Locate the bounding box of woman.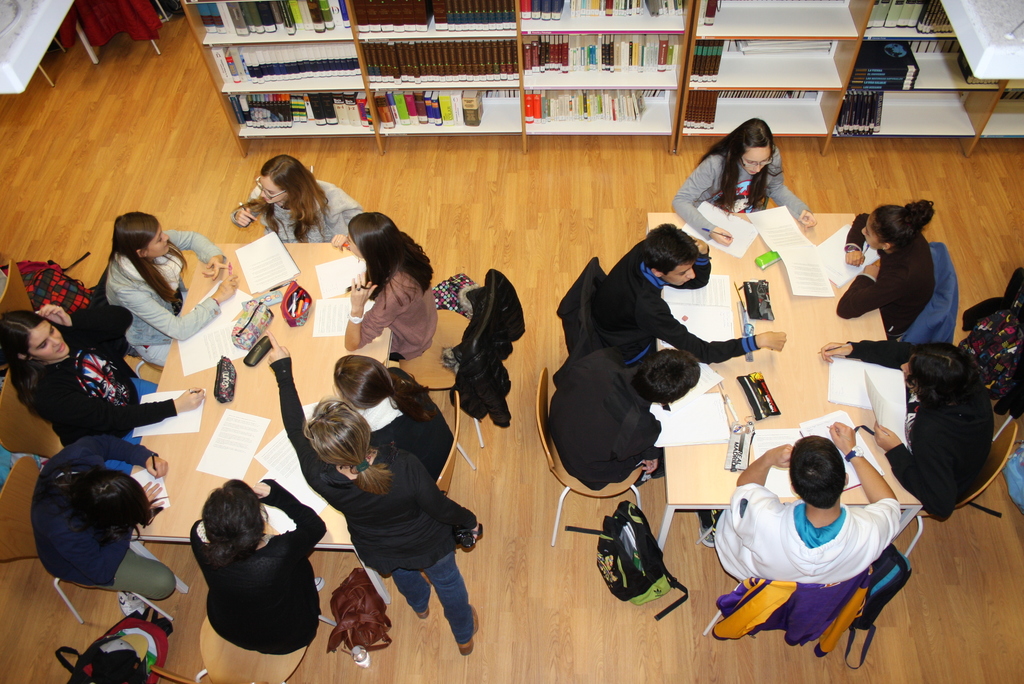
Bounding box: bbox(0, 304, 188, 452).
